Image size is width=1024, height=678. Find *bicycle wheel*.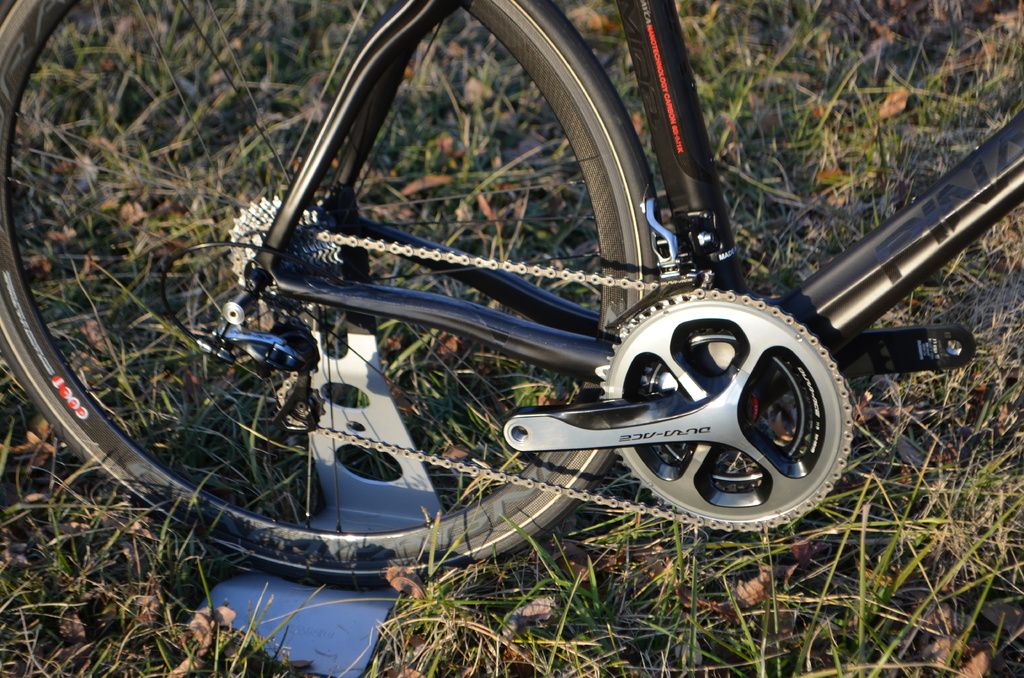
crop(0, 0, 666, 591).
